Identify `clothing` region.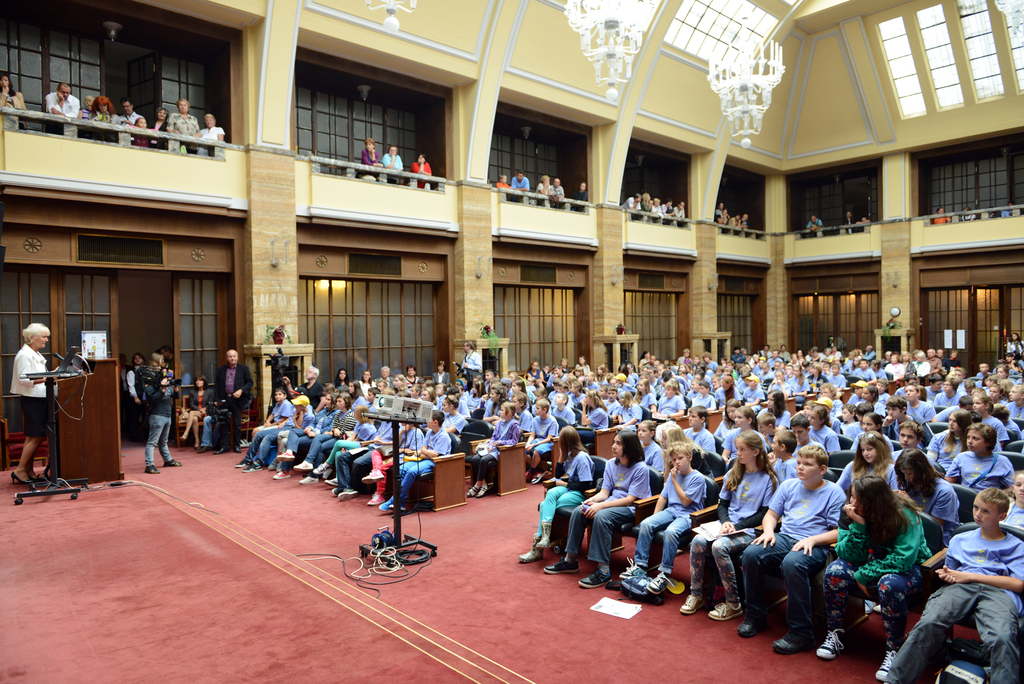
Region: x1=915, y1=362, x2=925, y2=373.
